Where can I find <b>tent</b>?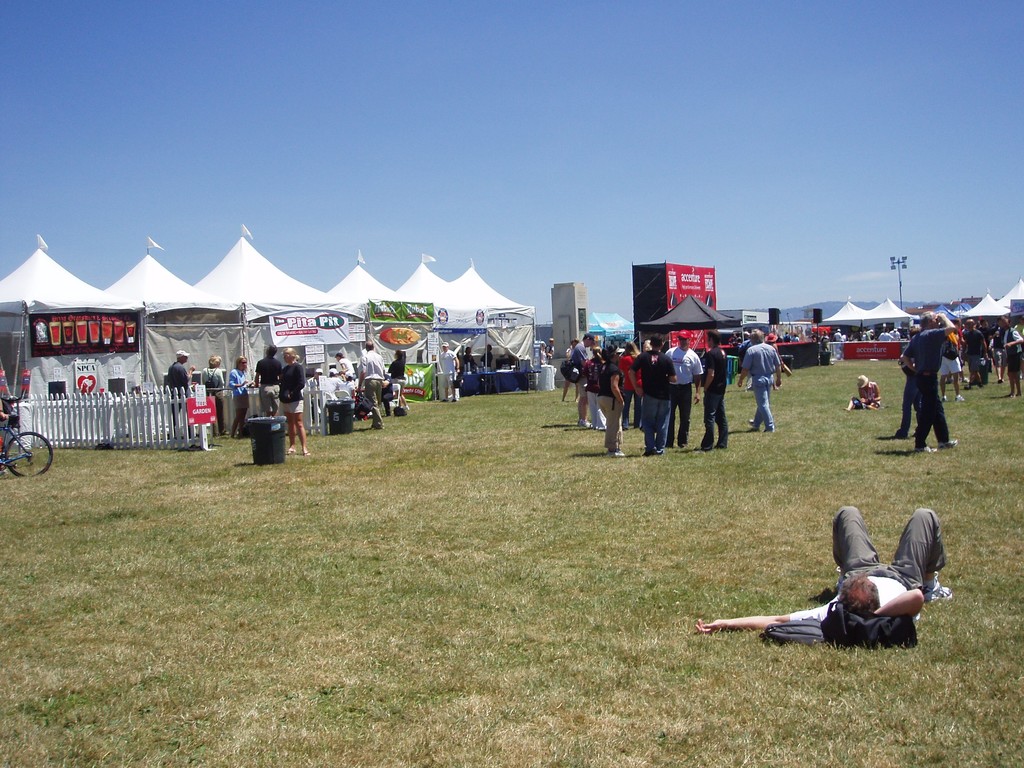
You can find it at box(100, 227, 261, 401).
